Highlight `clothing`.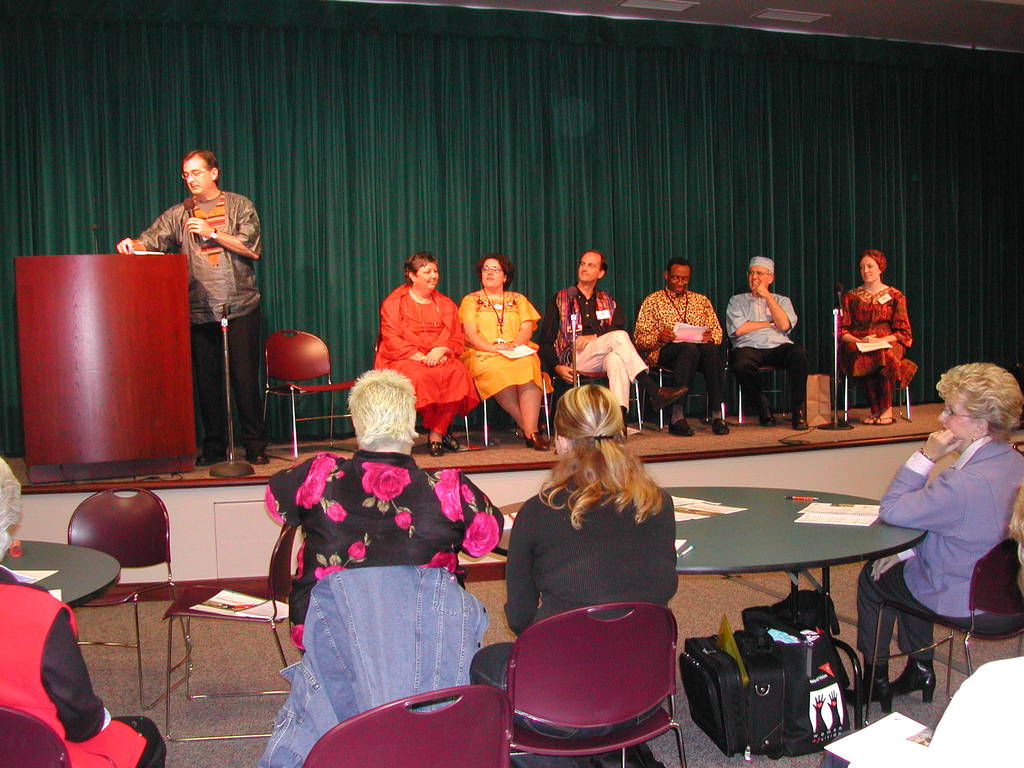
Highlighted region: l=817, t=289, r=914, b=415.
